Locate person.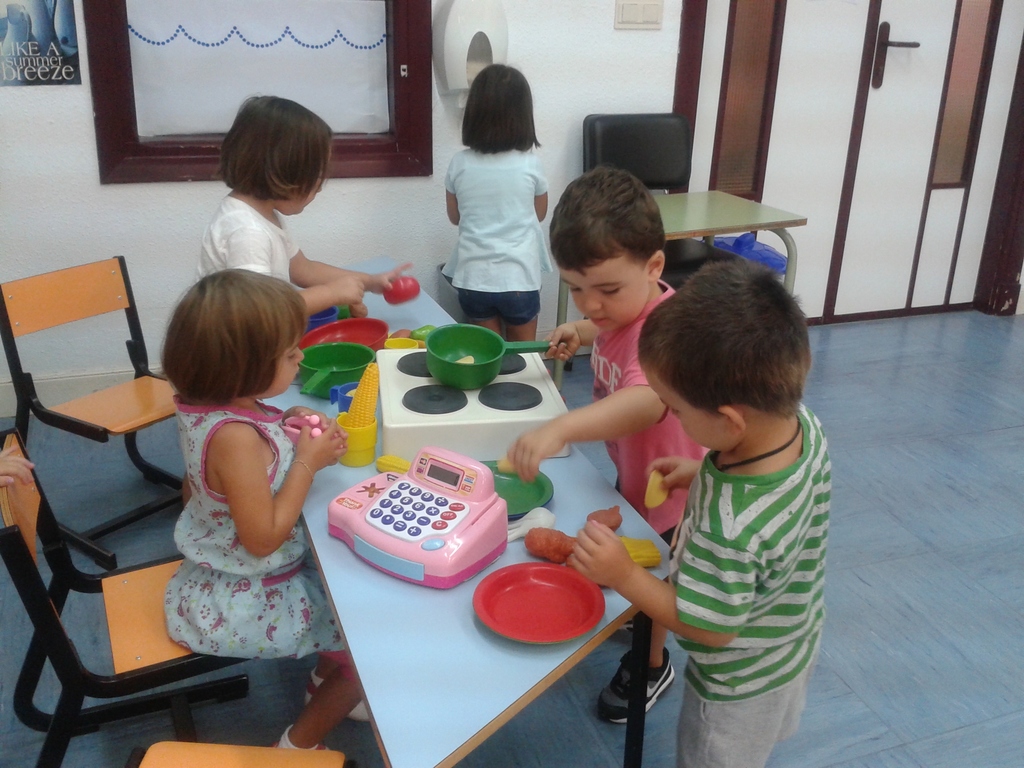
Bounding box: (x1=511, y1=162, x2=712, y2=726).
